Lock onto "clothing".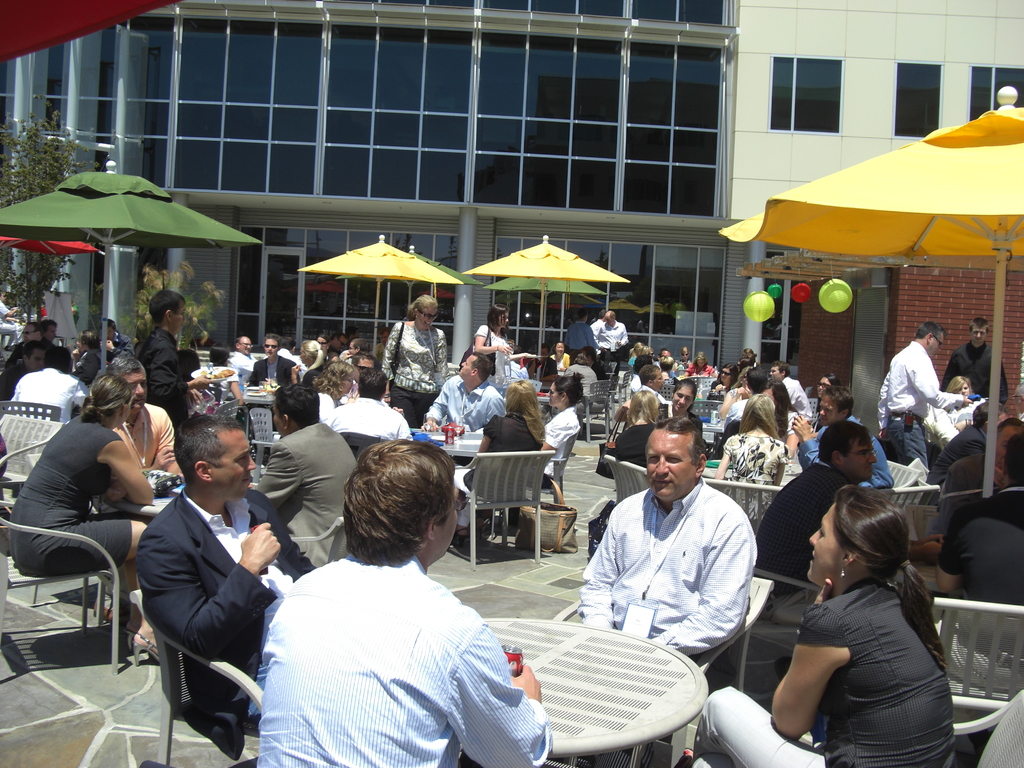
Locked: [left=796, top=413, right=895, bottom=491].
